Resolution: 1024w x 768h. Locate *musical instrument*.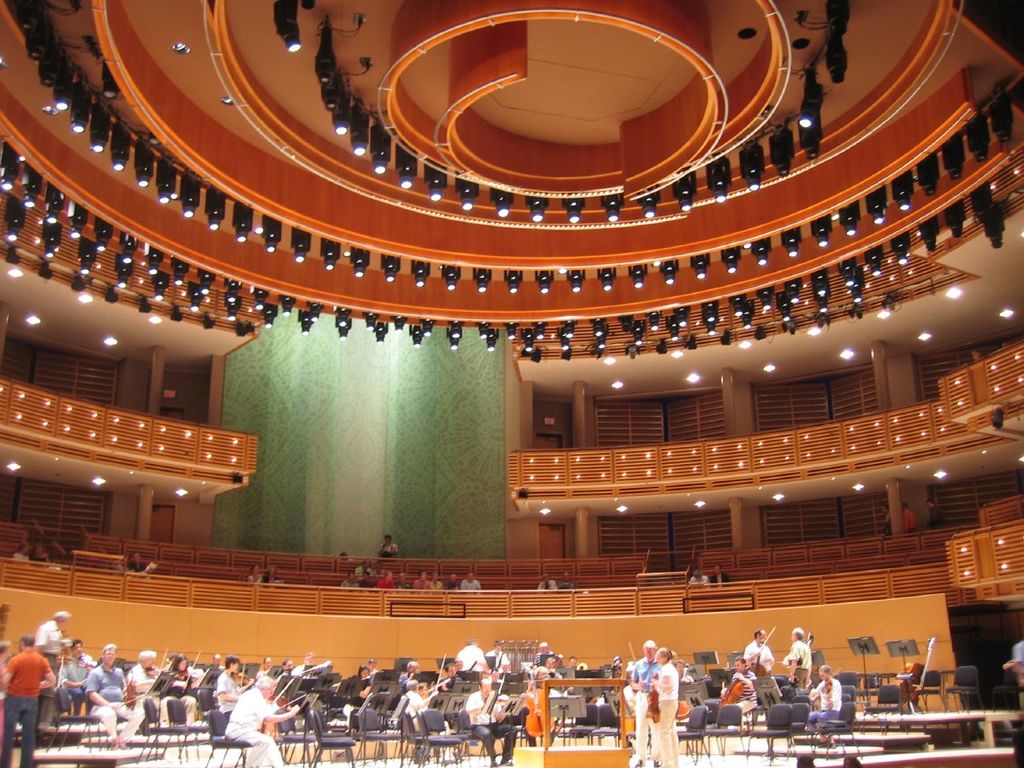
bbox=(255, 677, 294, 738).
